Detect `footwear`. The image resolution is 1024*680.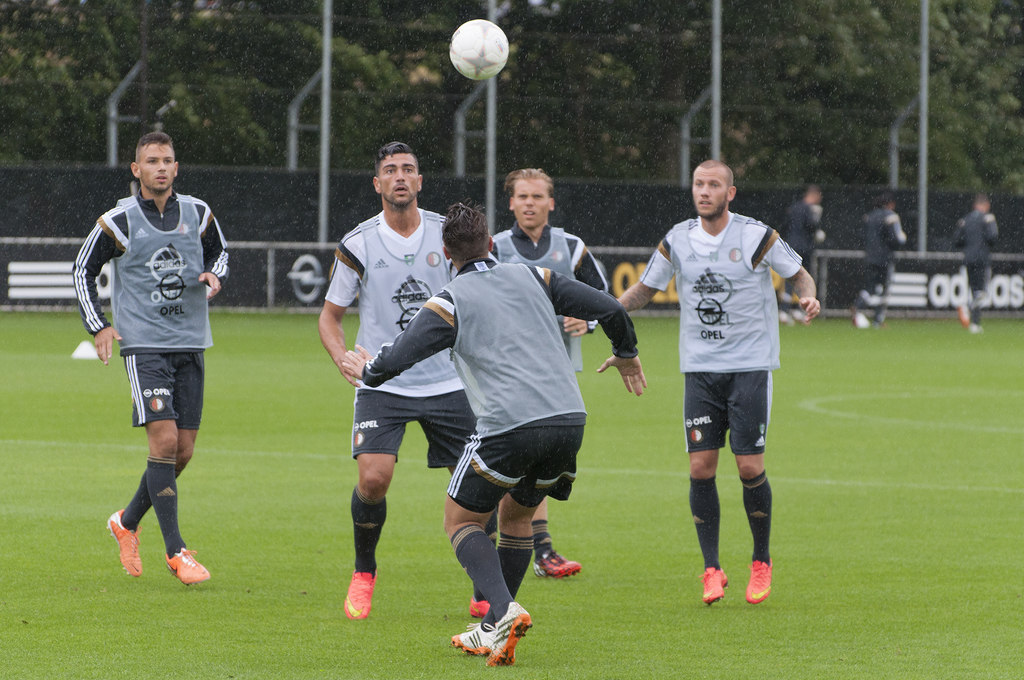
left=166, top=547, right=209, bottom=587.
